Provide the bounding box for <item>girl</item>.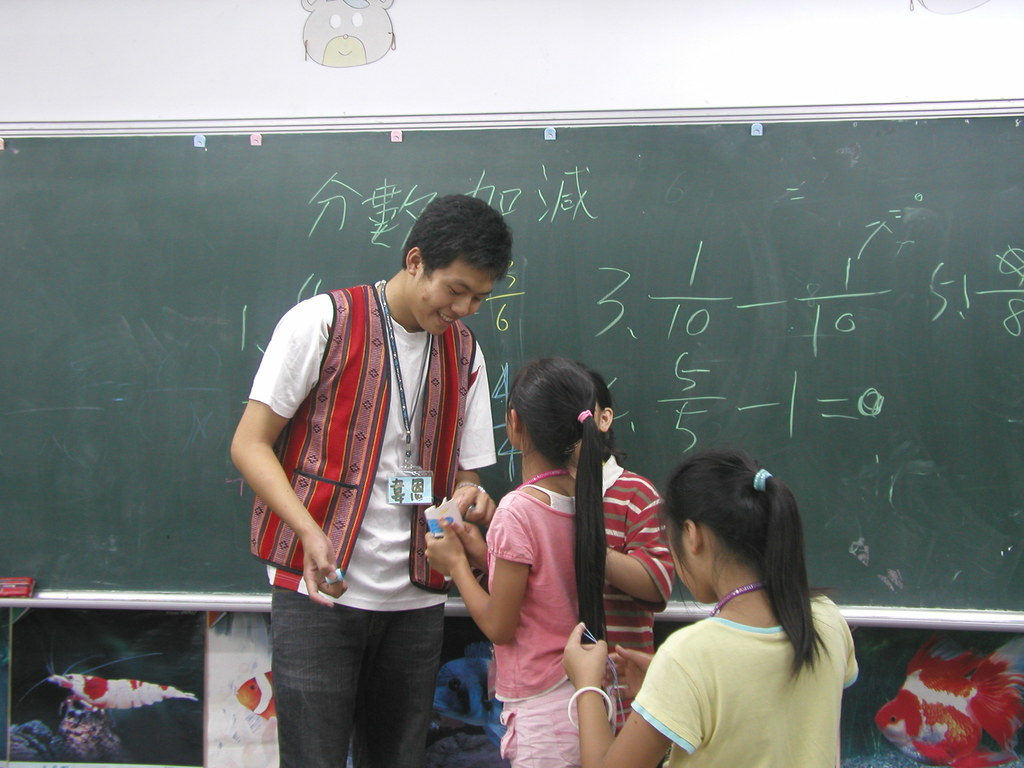
select_region(559, 453, 858, 767).
